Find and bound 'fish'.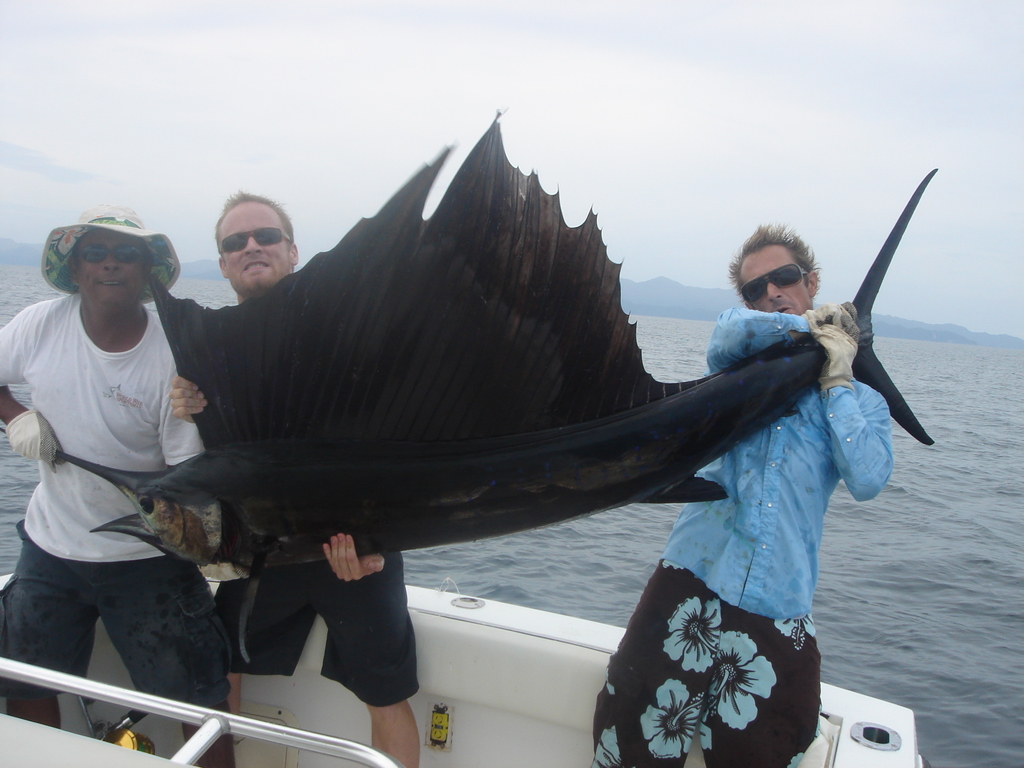
Bound: [54, 110, 936, 650].
